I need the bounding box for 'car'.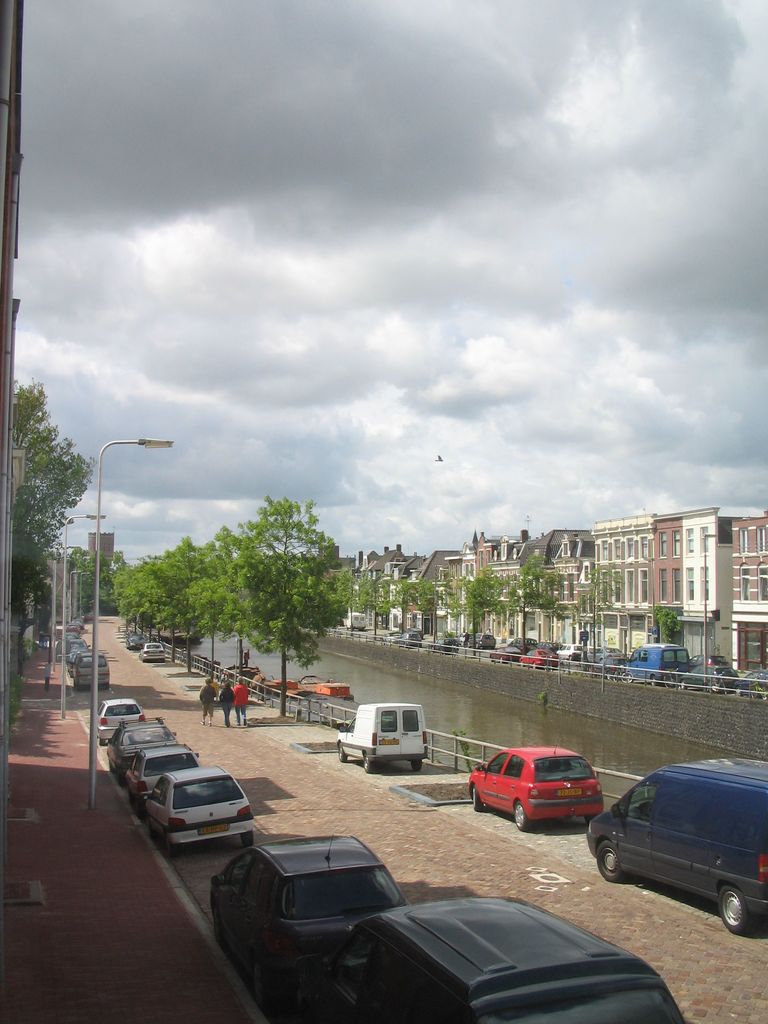
Here it is: rect(534, 641, 557, 651).
